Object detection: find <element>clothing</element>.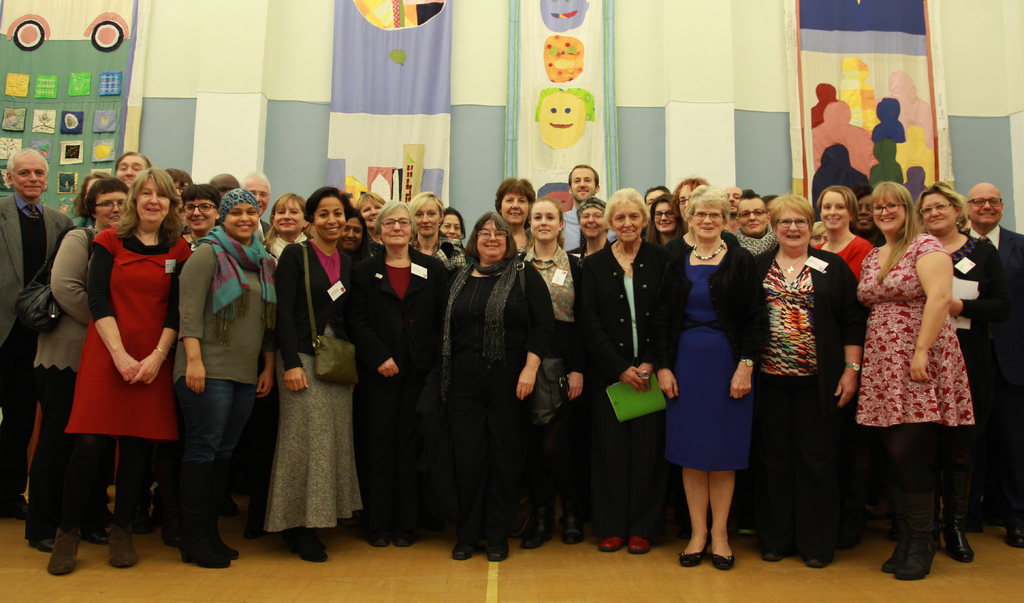
x1=340 y1=243 x2=454 y2=536.
